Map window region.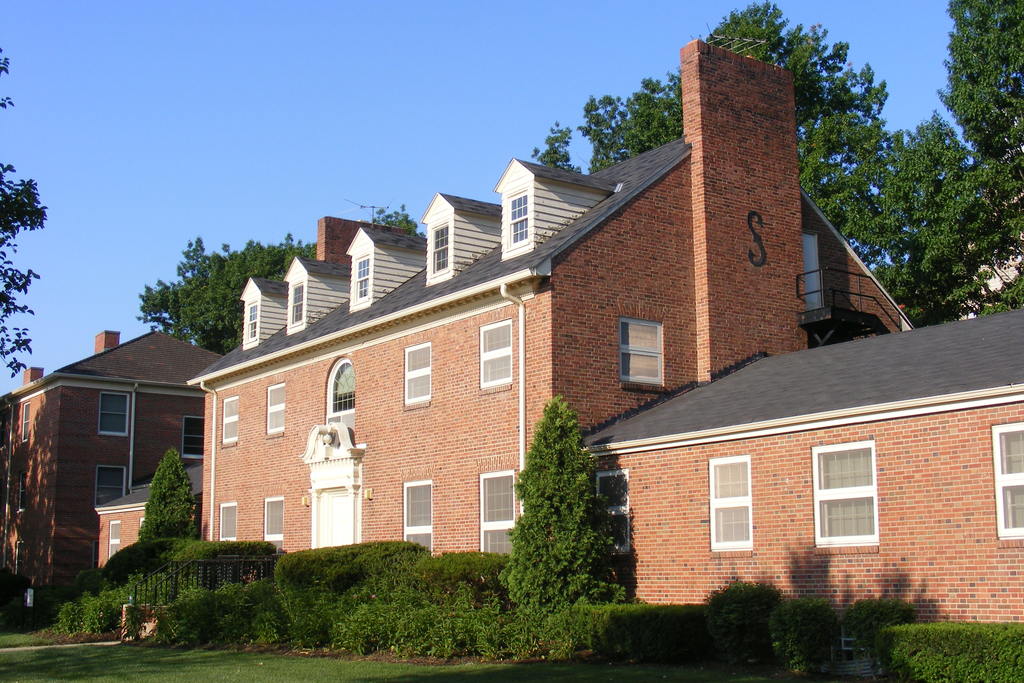
Mapped to {"left": 506, "top": 190, "right": 530, "bottom": 243}.
